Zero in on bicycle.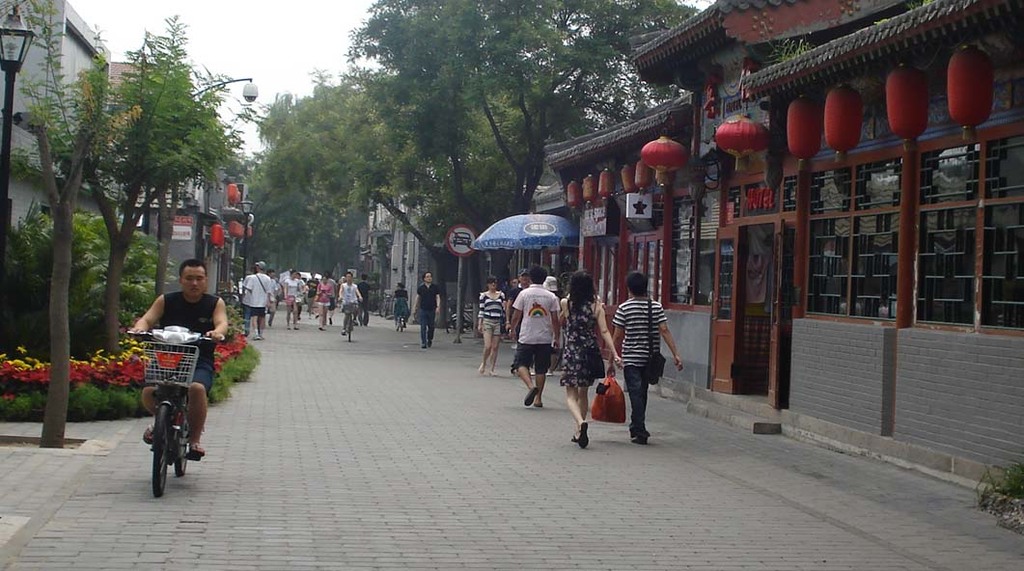
Zeroed in: <region>311, 303, 343, 332</region>.
